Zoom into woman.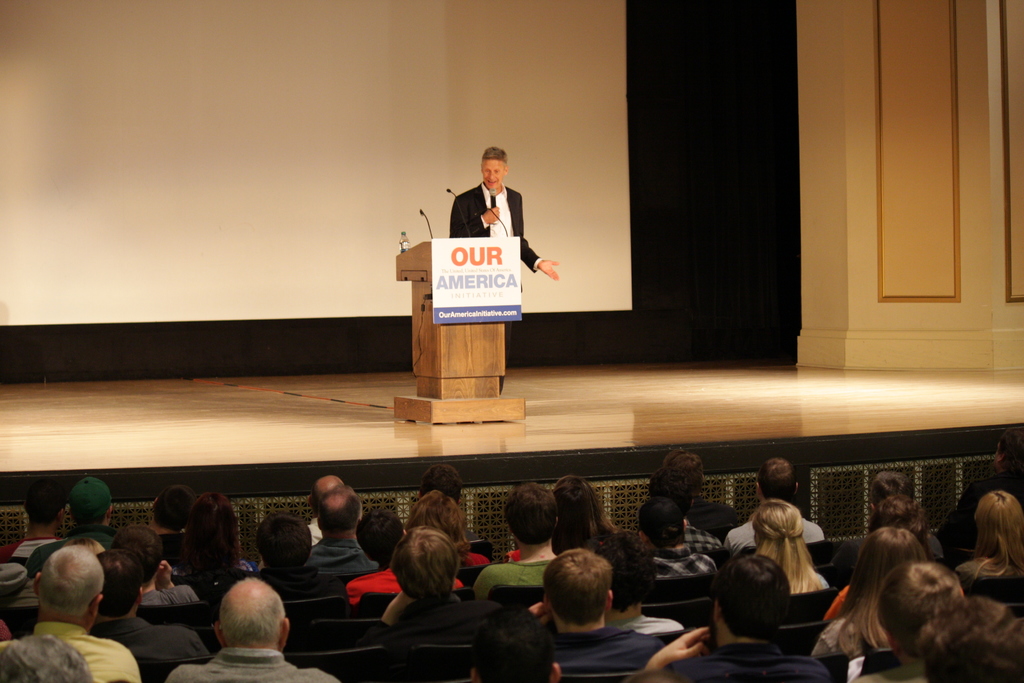
Zoom target: (749, 497, 832, 593).
